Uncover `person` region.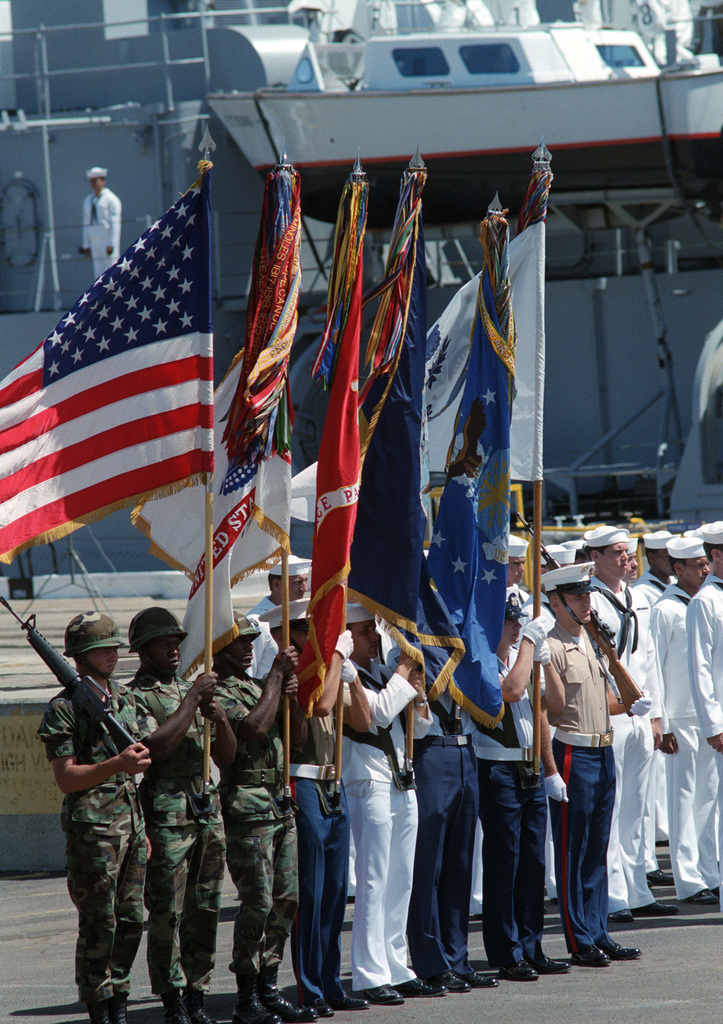
Uncovered: bbox=[473, 583, 585, 986].
